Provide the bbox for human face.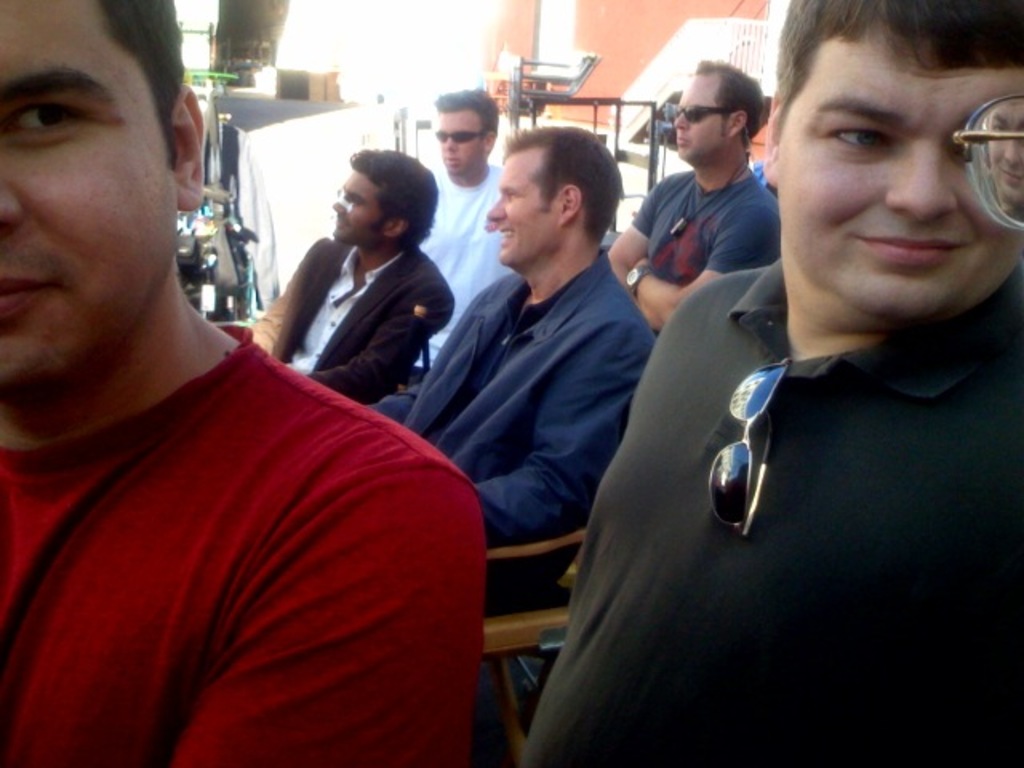
(x1=778, y1=19, x2=1022, y2=323).
